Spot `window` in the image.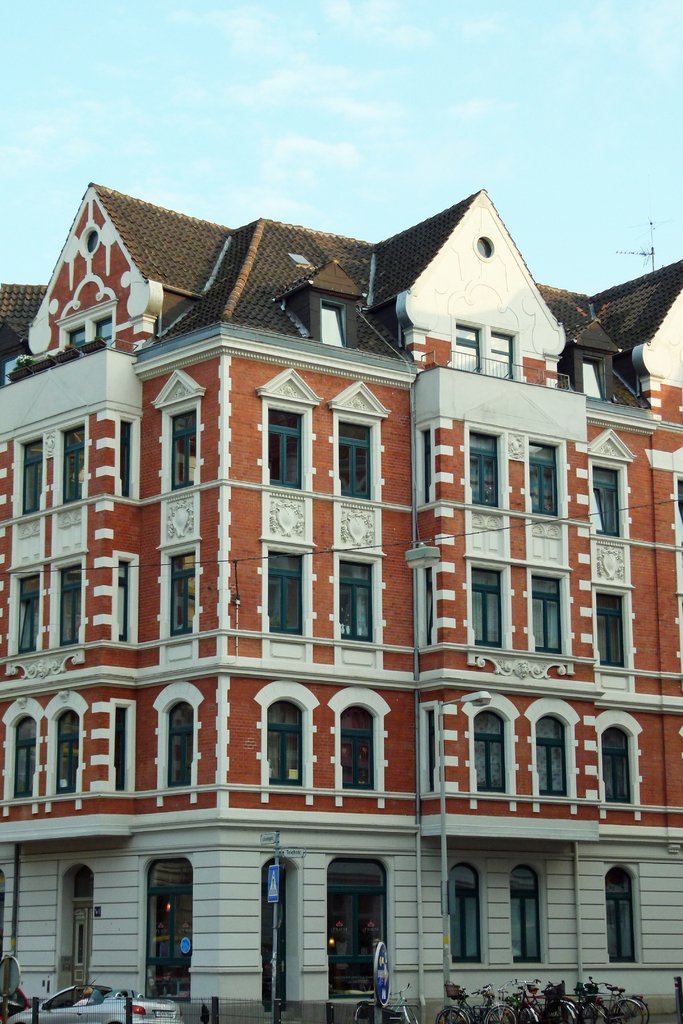
`window` found at 575,415,643,538.
